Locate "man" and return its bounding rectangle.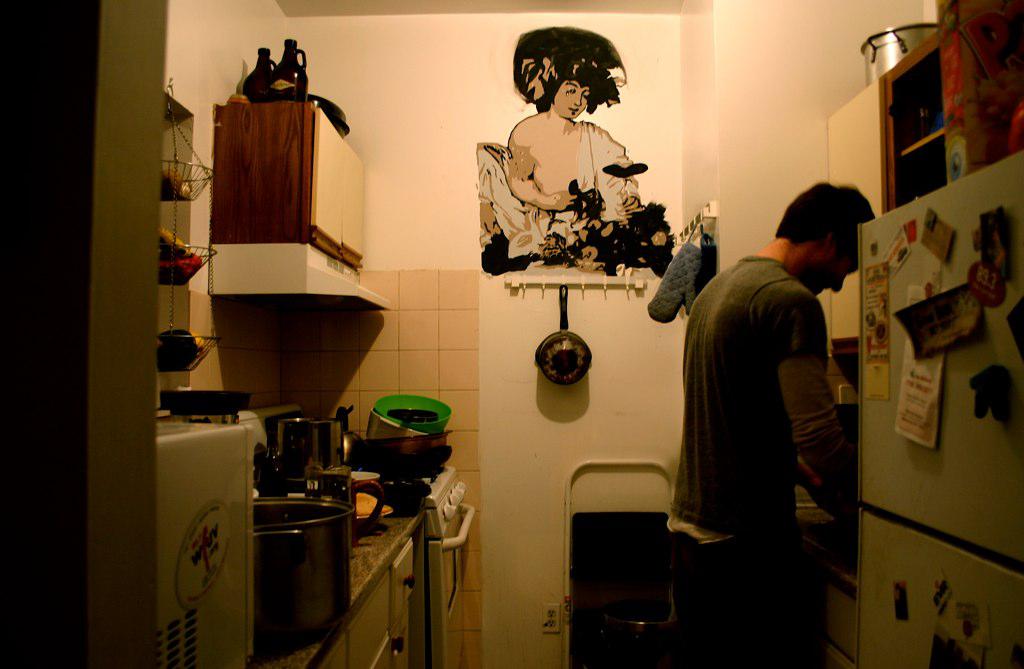
499/27/675/261.
